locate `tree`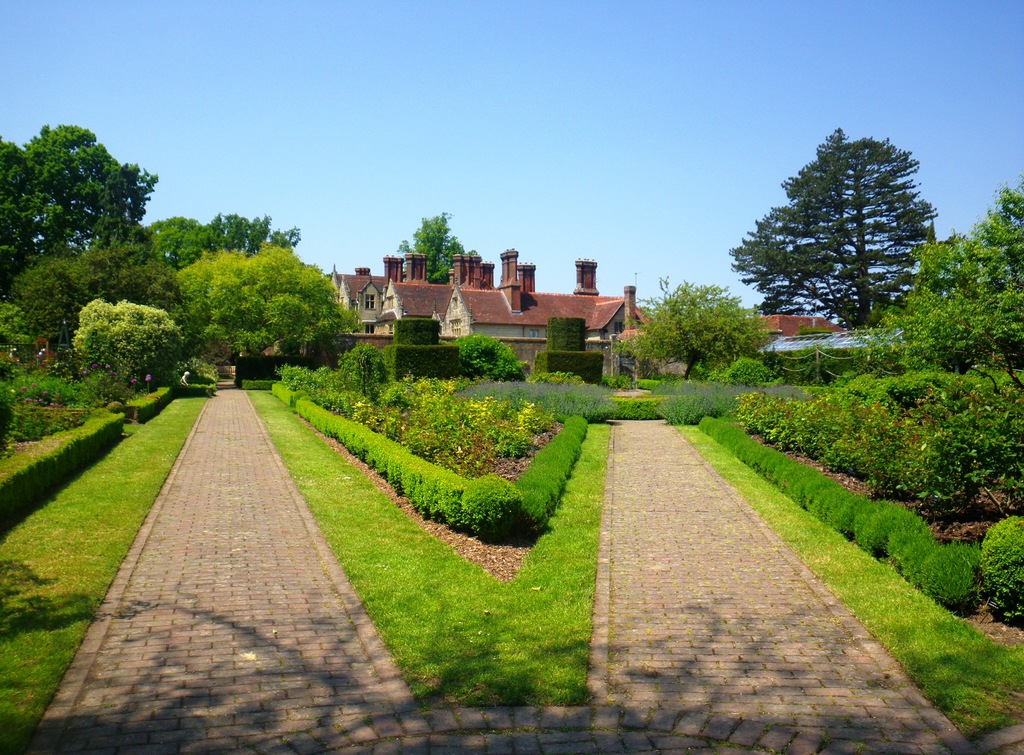
[left=399, top=204, right=490, bottom=286]
